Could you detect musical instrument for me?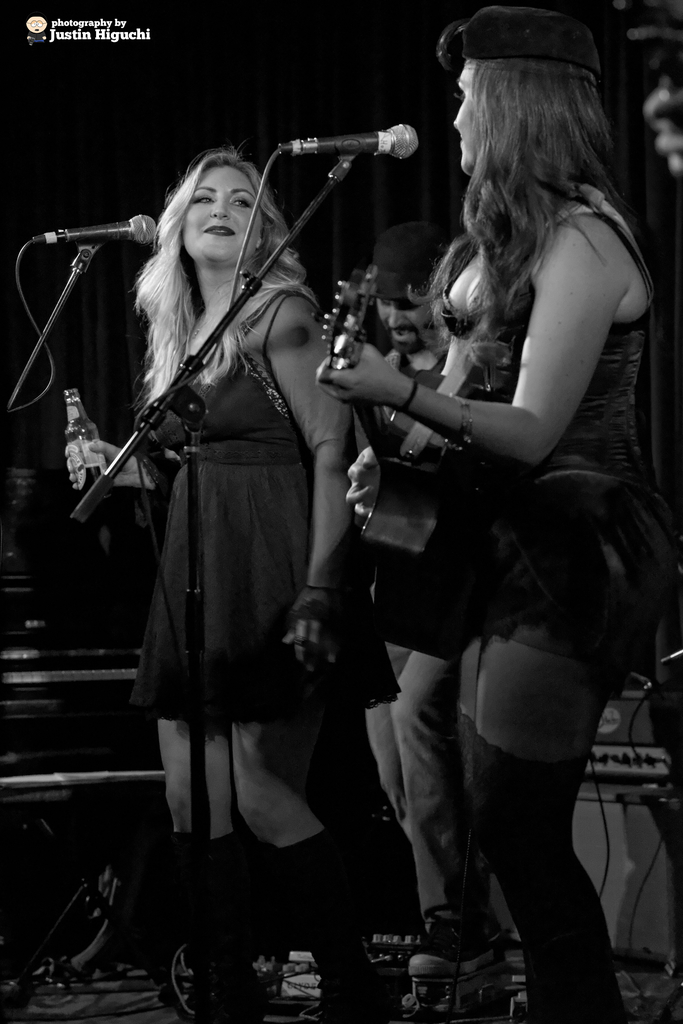
Detection result: [left=356, top=269, right=498, bottom=652].
